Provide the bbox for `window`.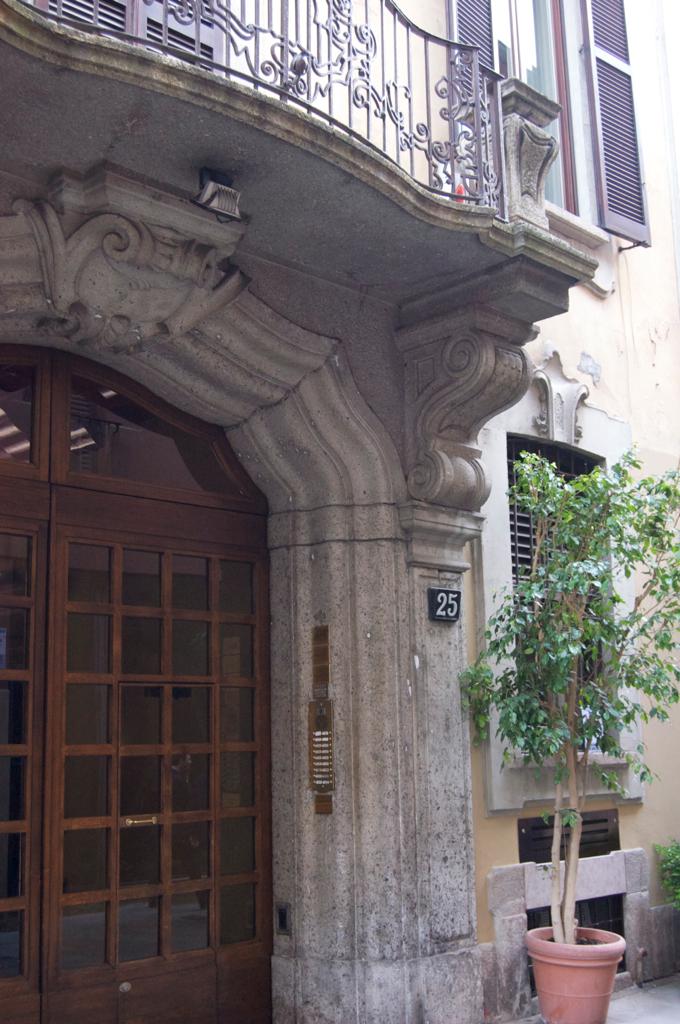
detection(518, 809, 632, 994).
